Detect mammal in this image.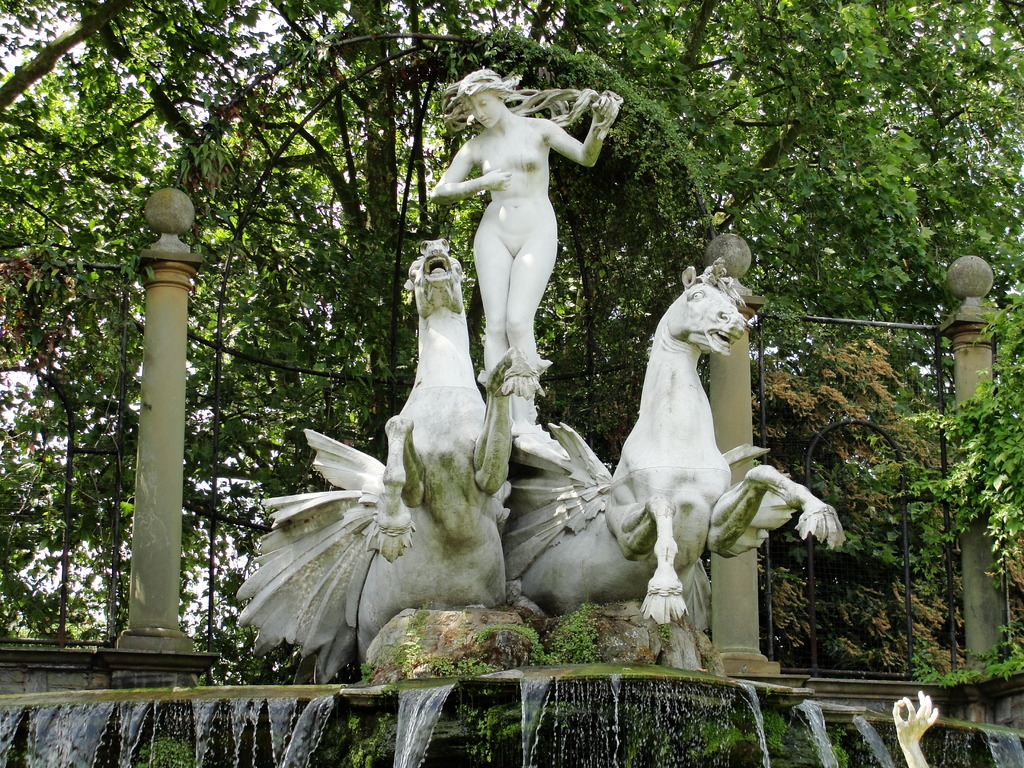
Detection: x1=346 y1=236 x2=550 y2=662.
